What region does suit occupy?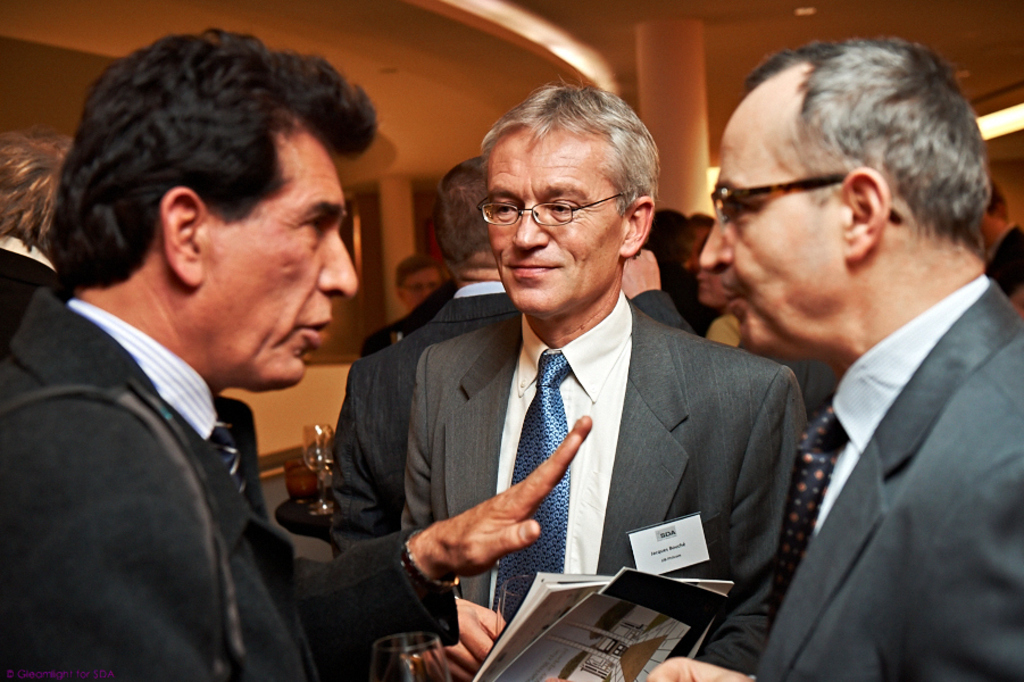
left=331, top=277, right=697, bottom=559.
